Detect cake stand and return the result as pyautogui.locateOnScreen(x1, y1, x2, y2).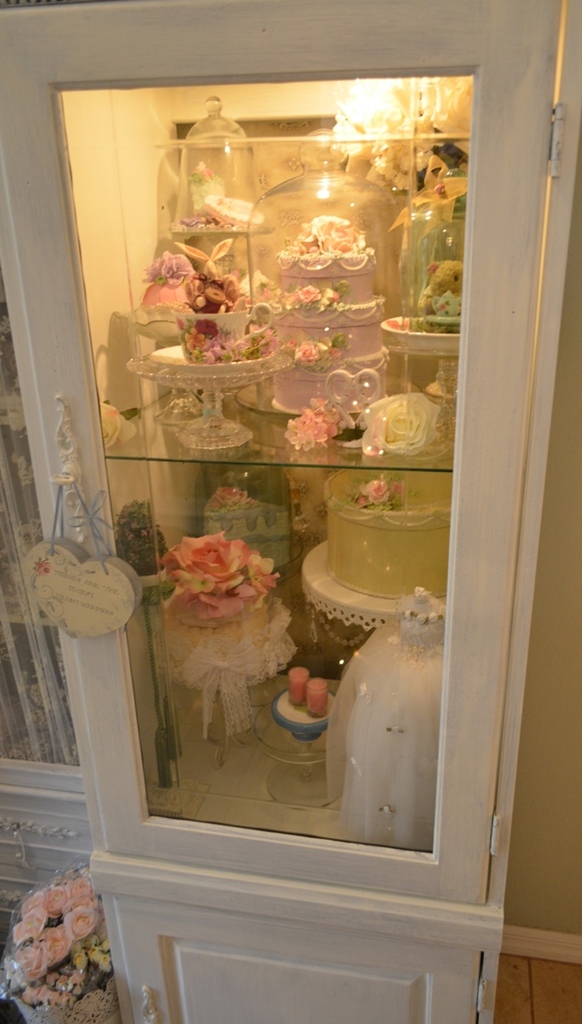
pyautogui.locateOnScreen(152, 640, 306, 751).
